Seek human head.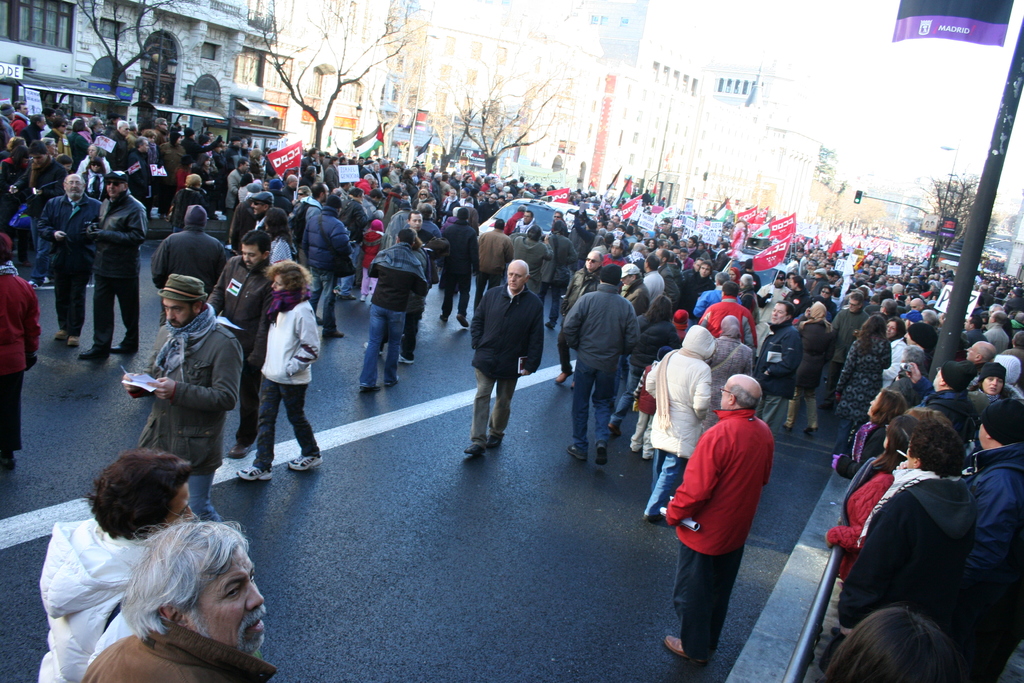
x1=61 y1=173 x2=85 y2=198.
